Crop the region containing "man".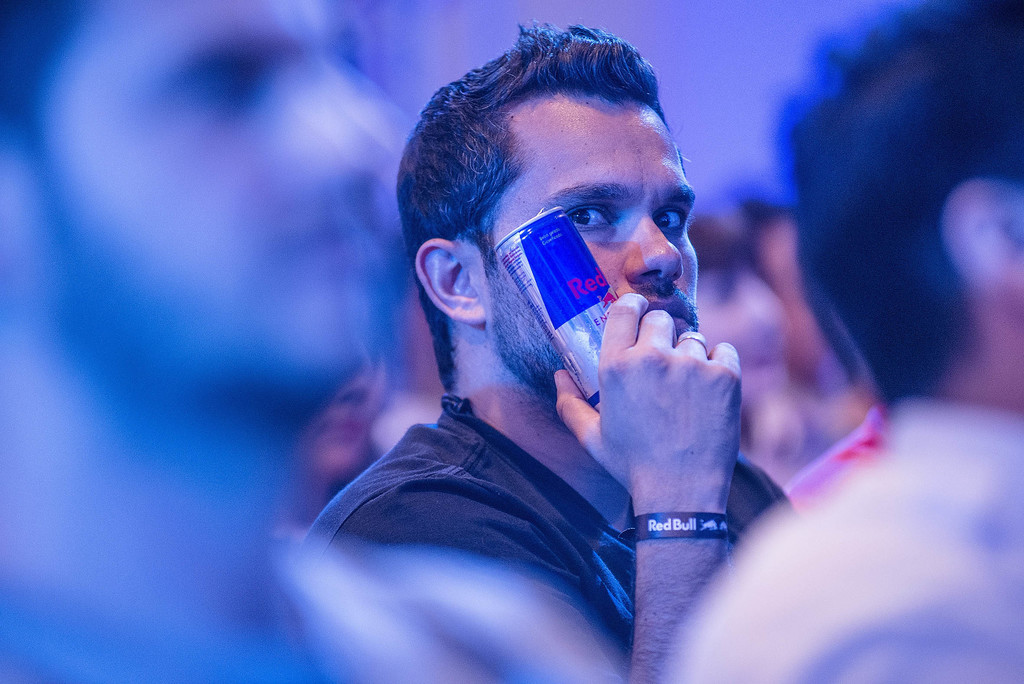
Crop region: 287,13,797,683.
